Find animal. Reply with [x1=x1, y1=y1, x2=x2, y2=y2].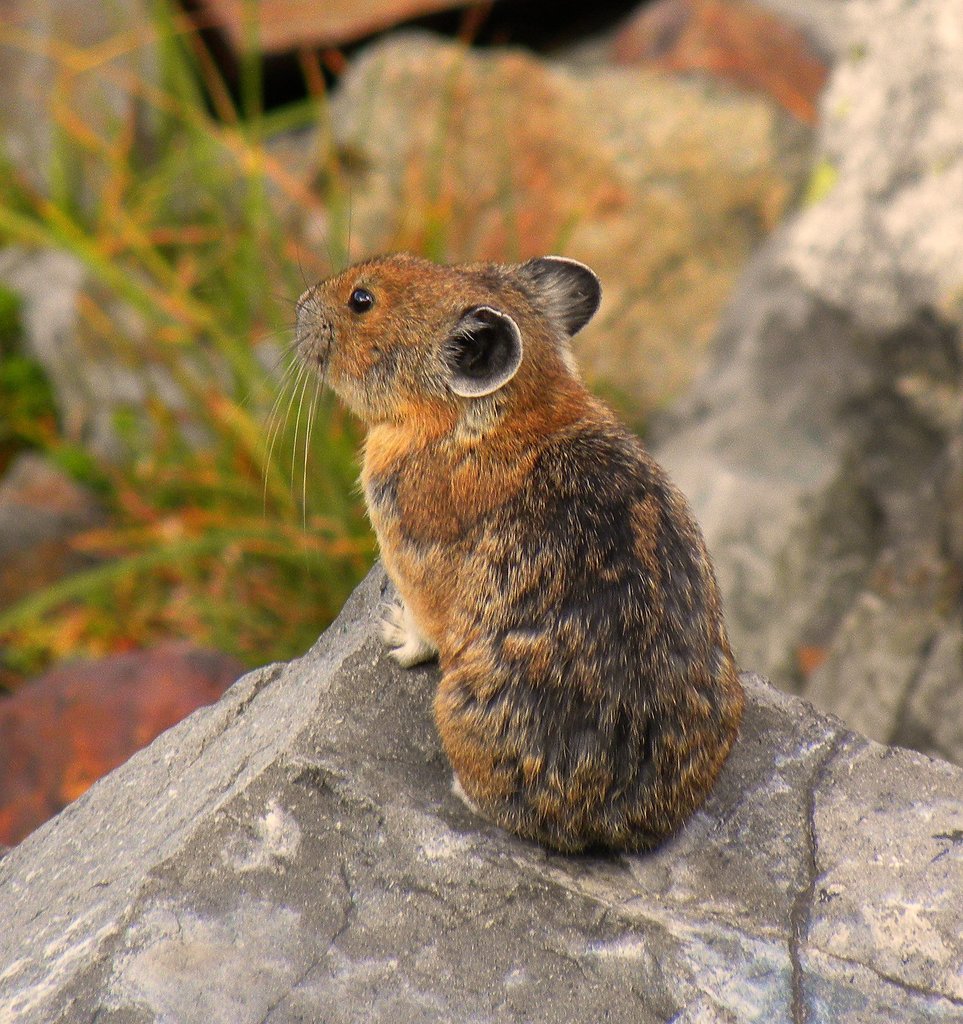
[x1=259, y1=200, x2=751, y2=861].
